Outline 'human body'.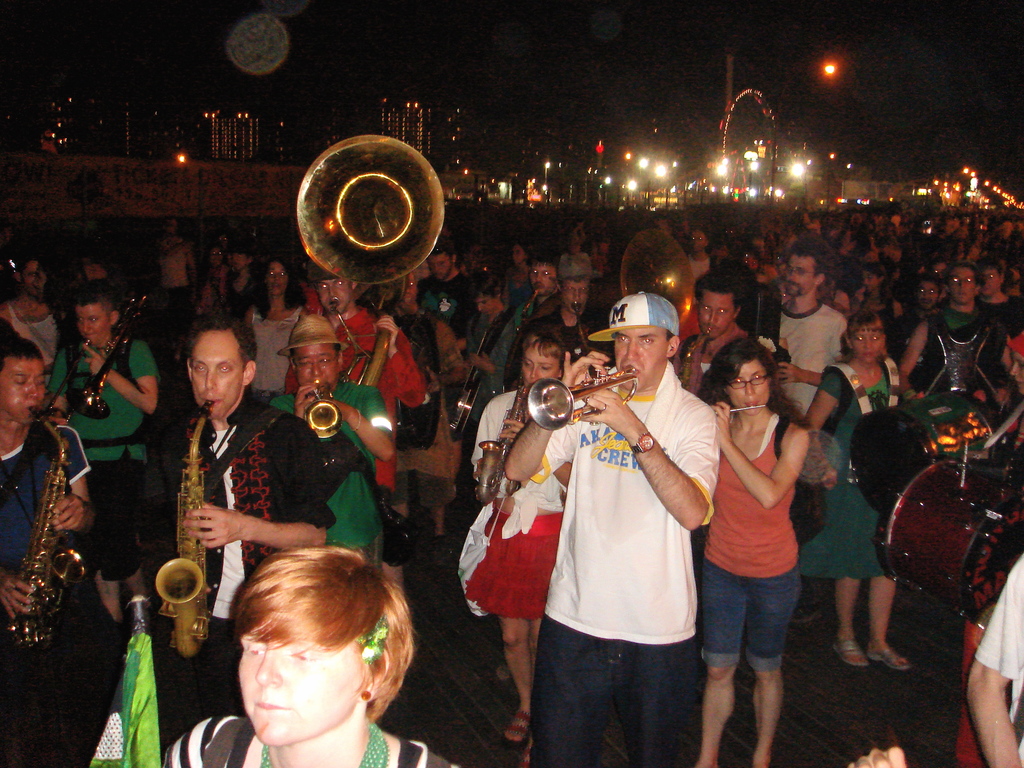
Outline: 196,319,339,616.
